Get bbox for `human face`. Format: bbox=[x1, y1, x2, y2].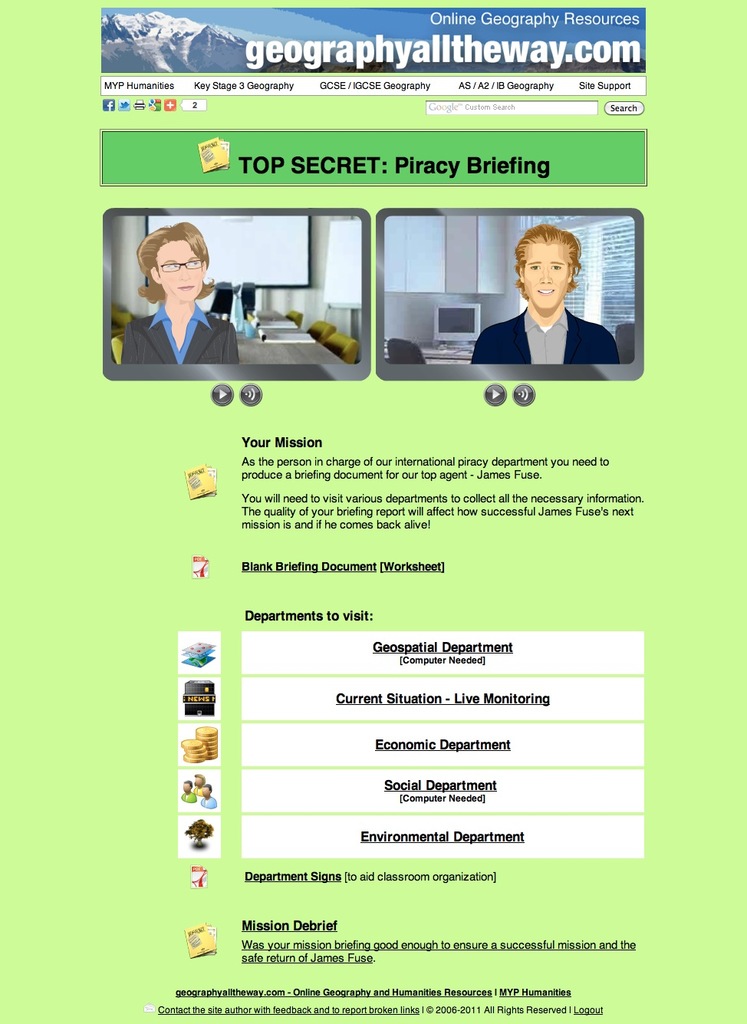
bbox=[155, 239, 202, 303].
